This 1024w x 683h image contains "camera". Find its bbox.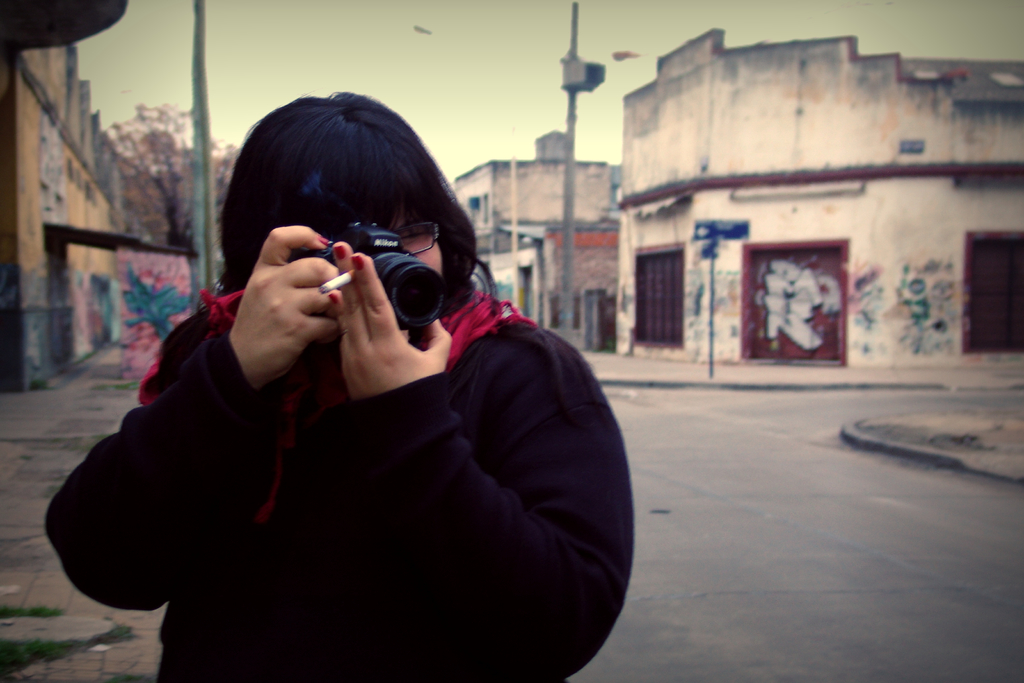
[278, 203, 442, 345].
